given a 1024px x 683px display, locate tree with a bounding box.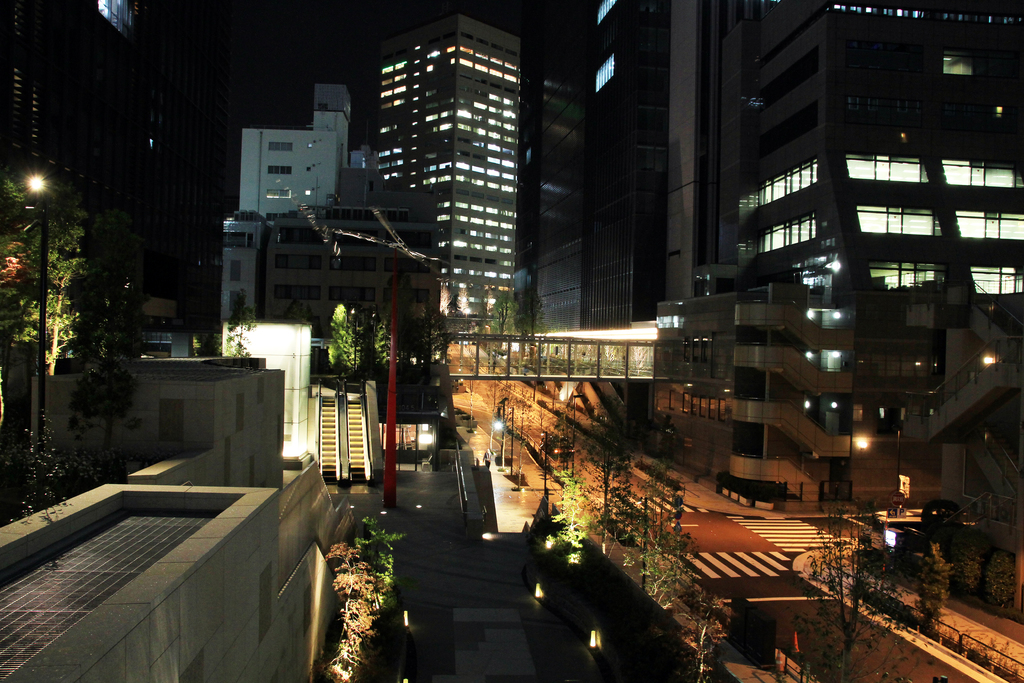
Located: l=551, t=467, r=595, b=630.
